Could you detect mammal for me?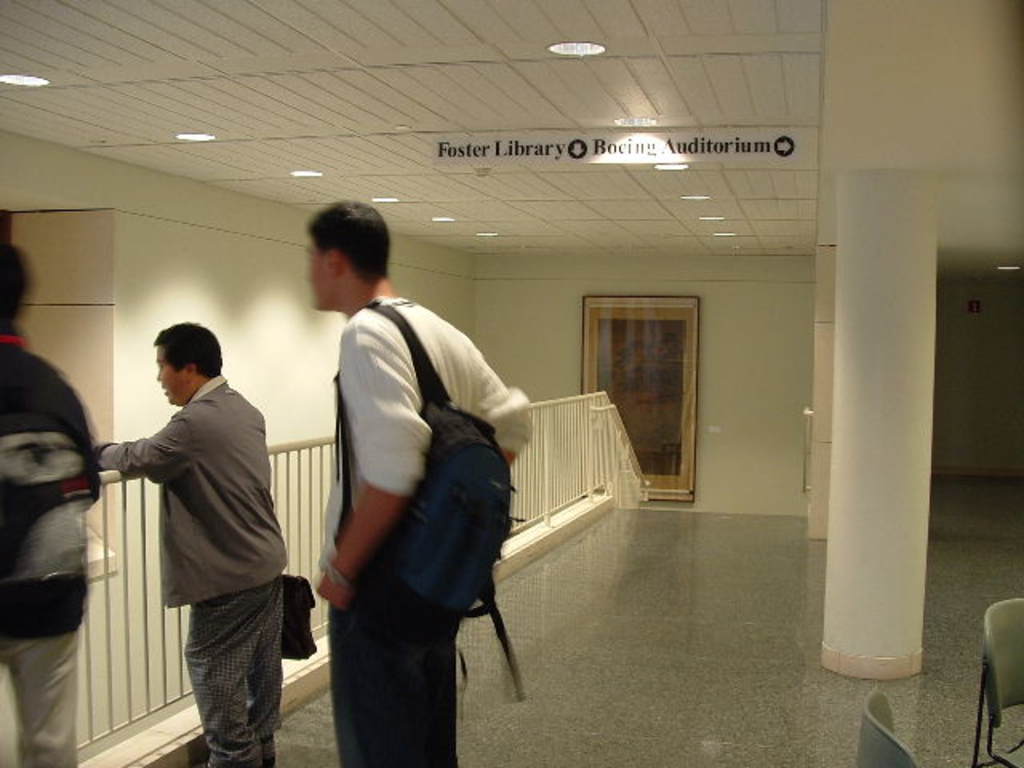
Detection result: [0,240,96,766].
